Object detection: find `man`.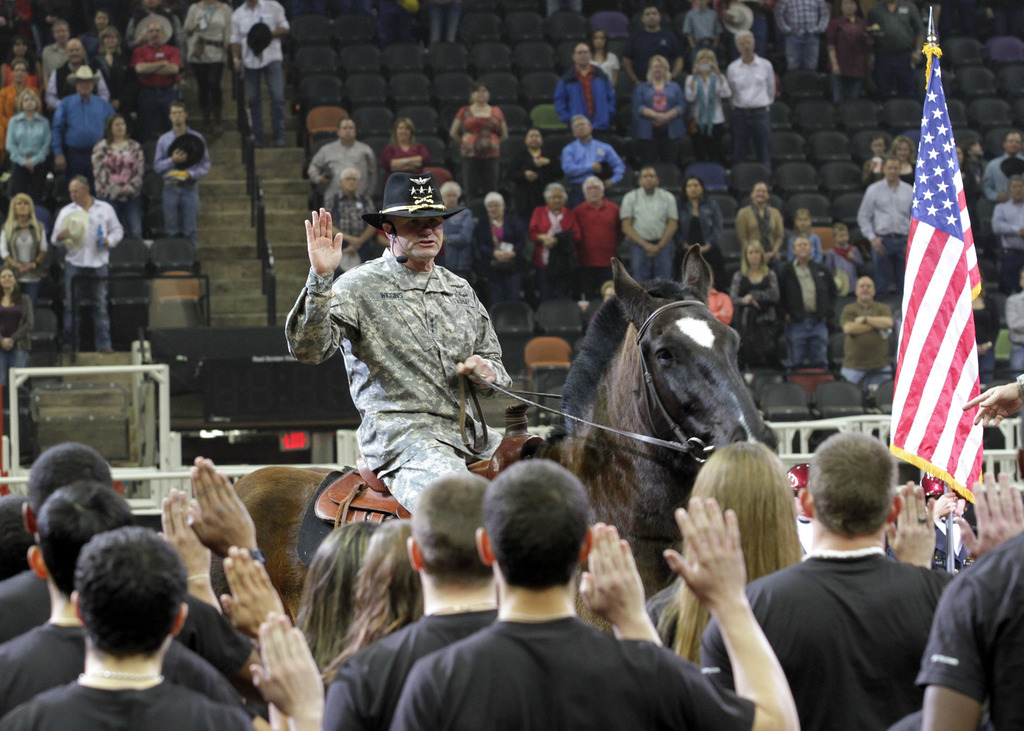
bbox=[322, 470, 663, 730].
